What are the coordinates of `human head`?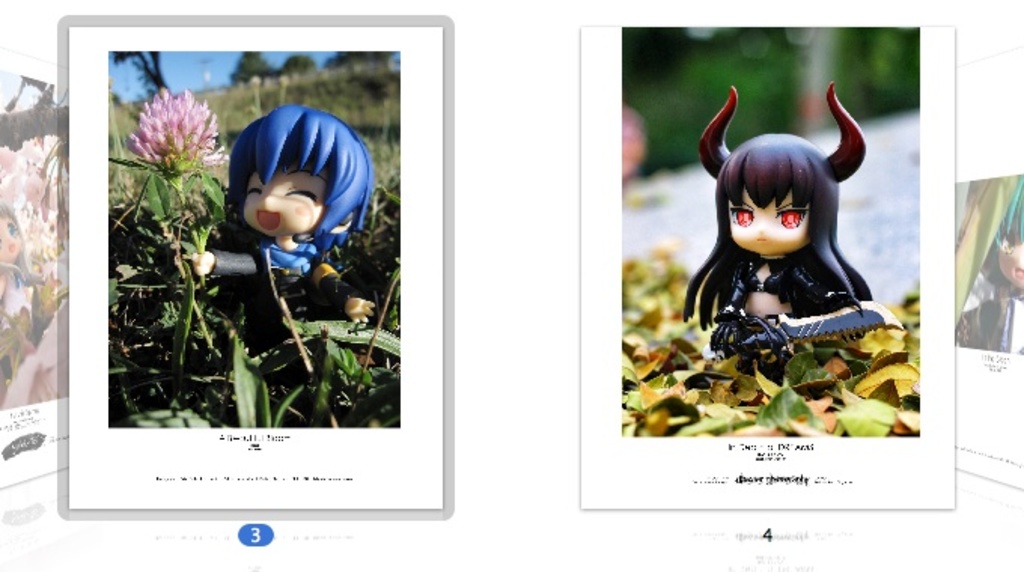
locate(223, 107, 367, 241).
